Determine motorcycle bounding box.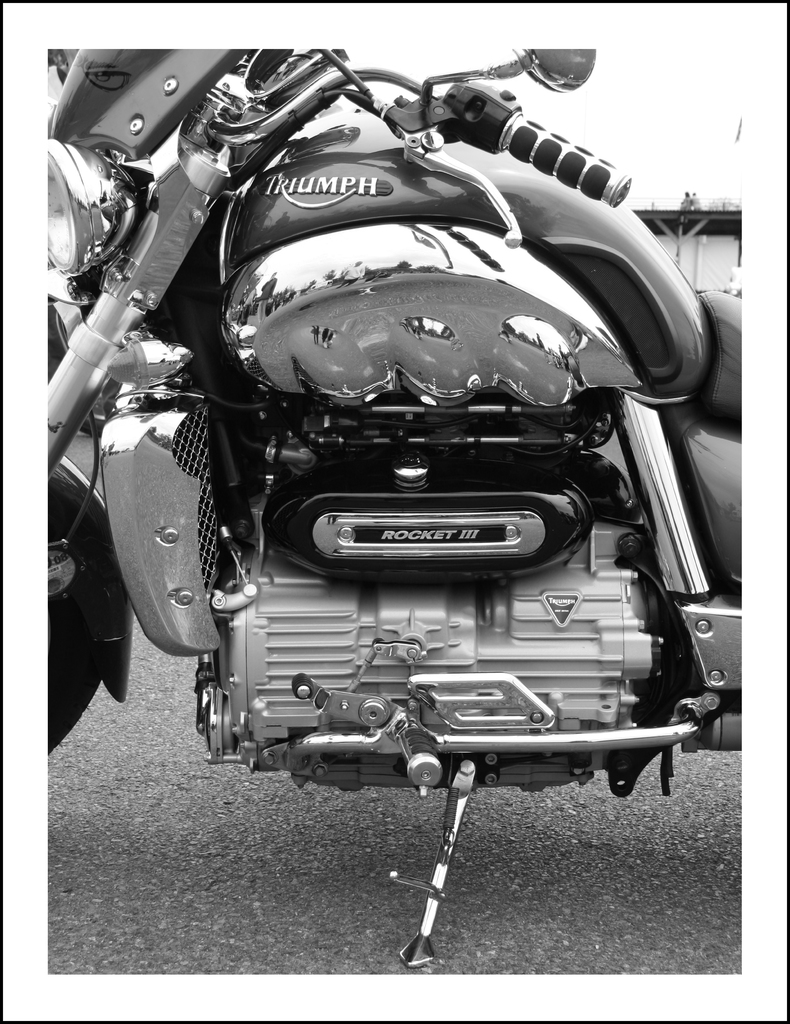
Determined: BBox(49, 49, 741, 970).
